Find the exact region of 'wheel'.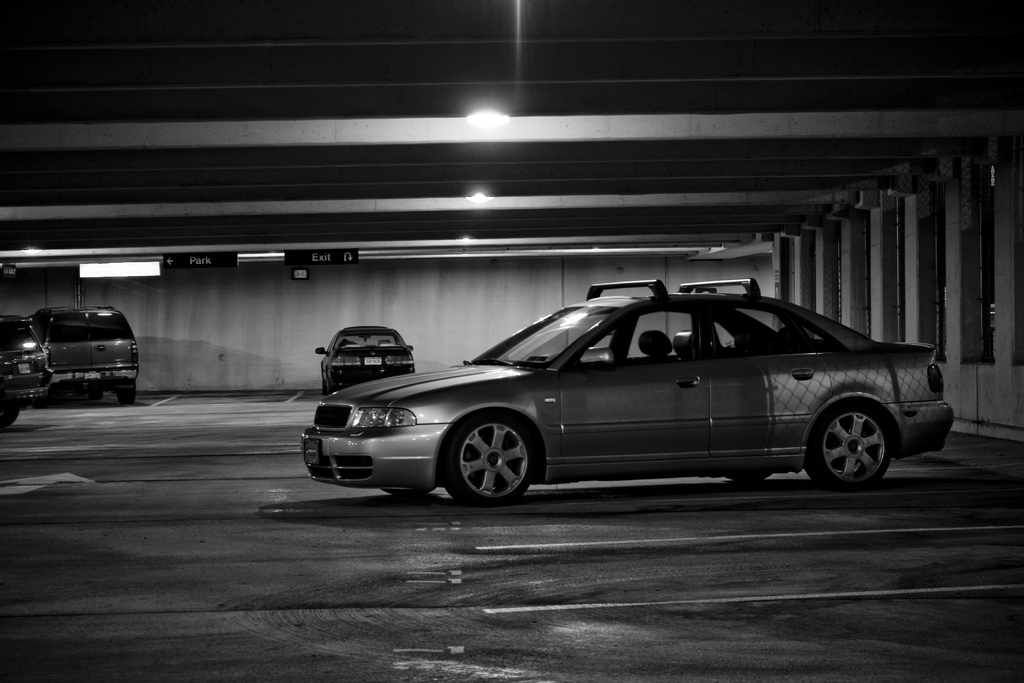
Exact region: (0,404,20,434).
